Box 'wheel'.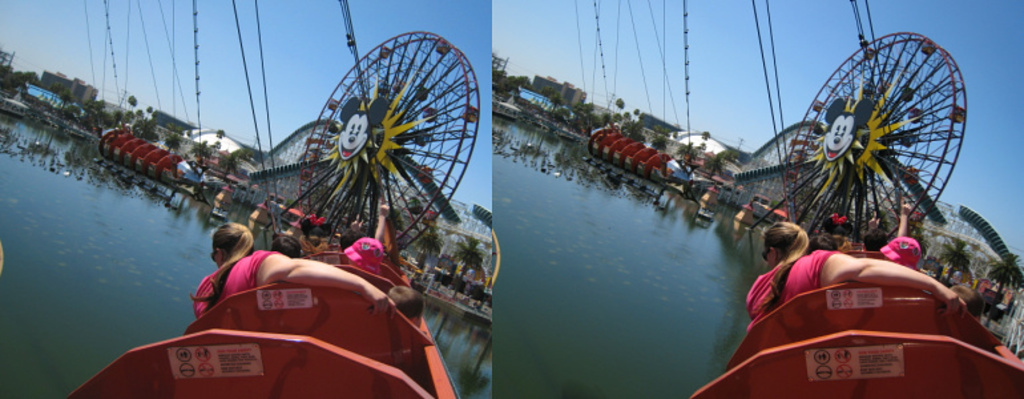
bbox(785, 35, 969, 255).
